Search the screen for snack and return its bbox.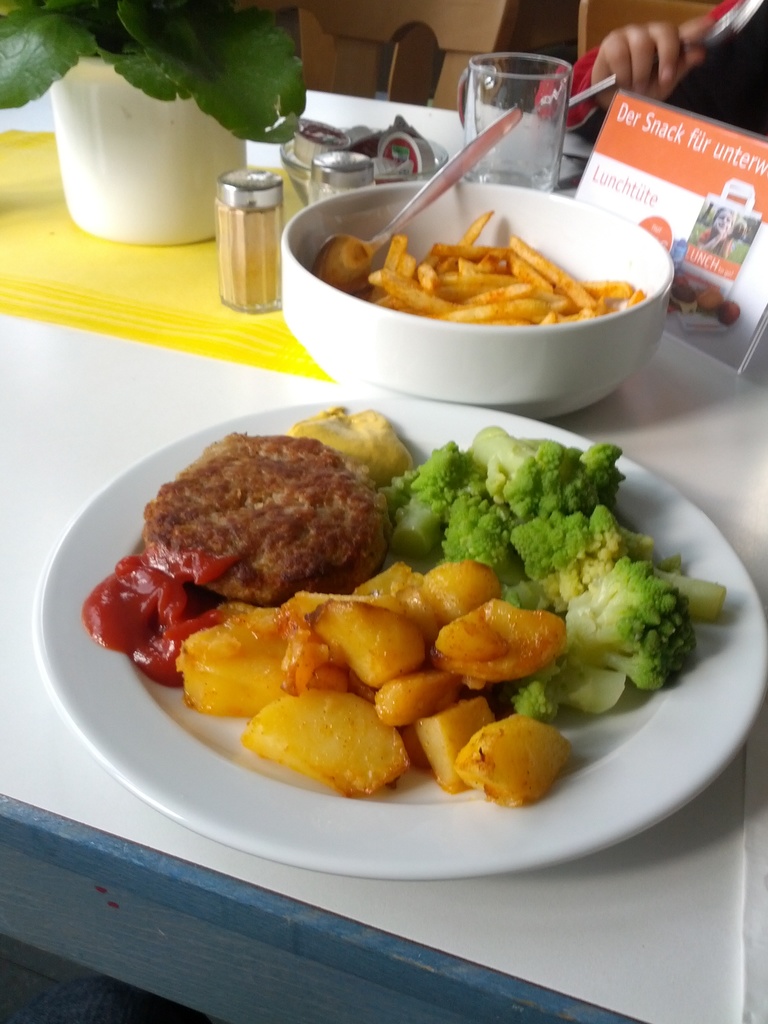
Found: [332,164,640,334].
